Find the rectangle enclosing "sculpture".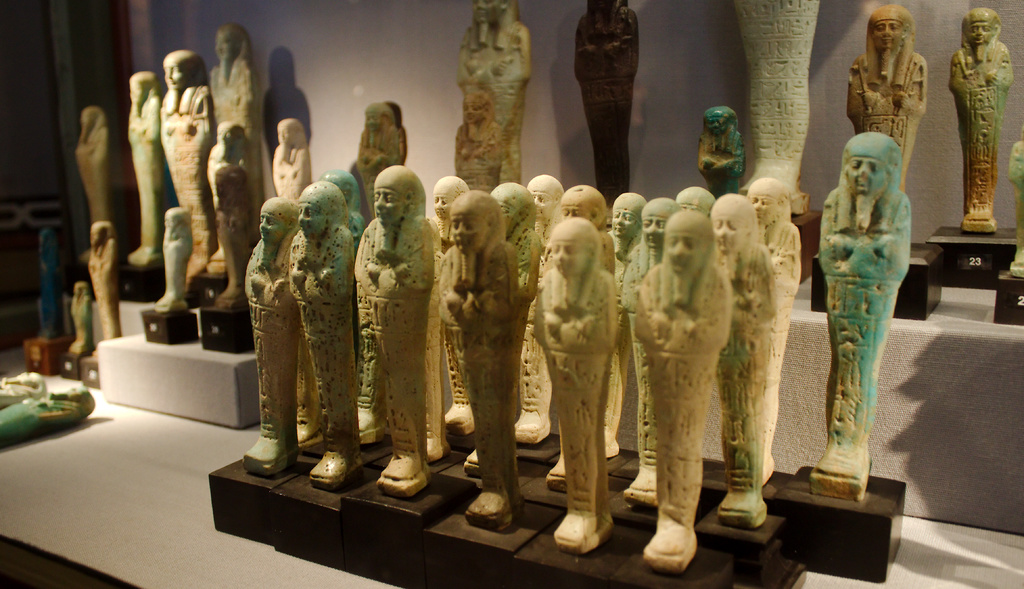
0,382,100,445.
